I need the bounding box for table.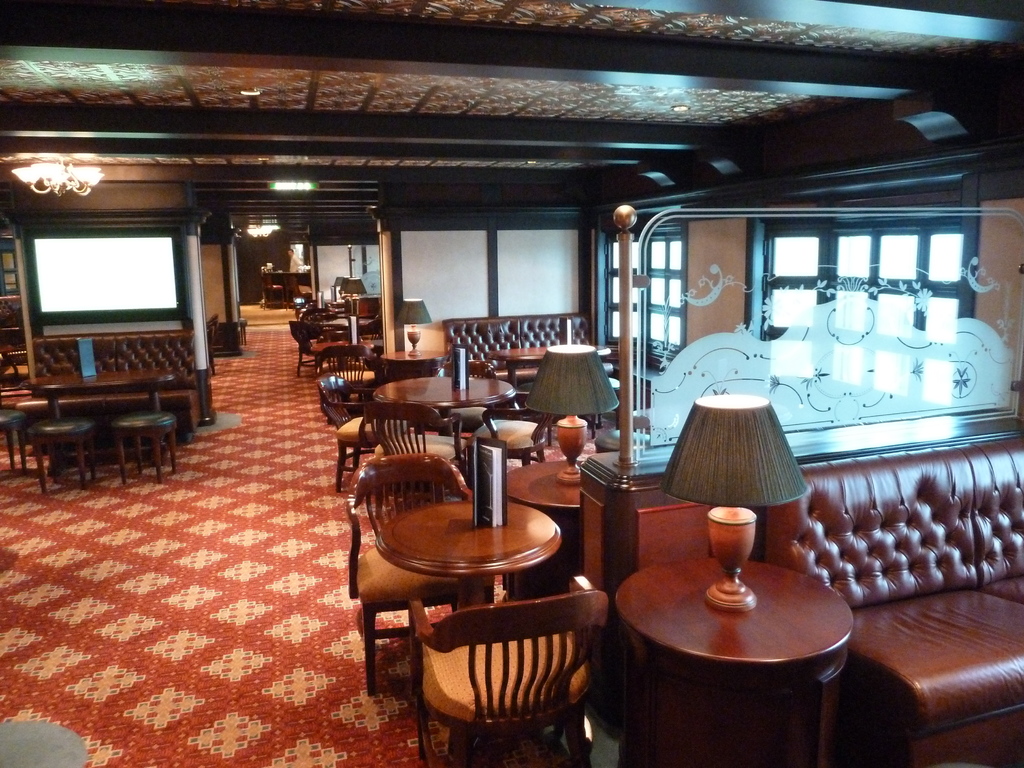
Here it is: [x1=370, y1=503, x2=570, y2=627].
